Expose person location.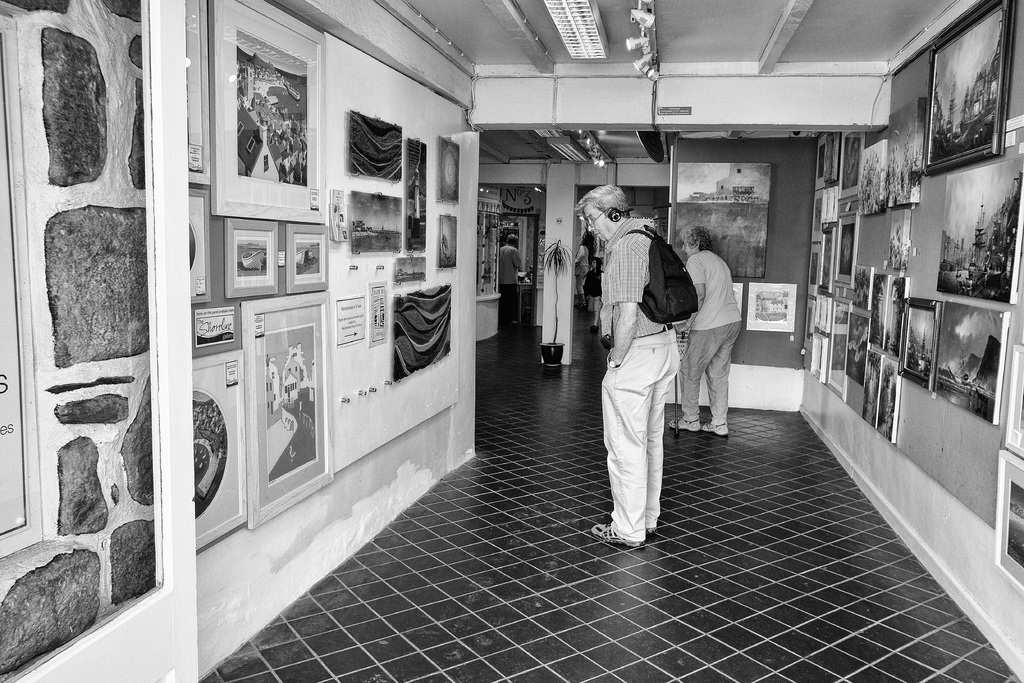
Exposed at bbox(668, 223, 734, 441).
